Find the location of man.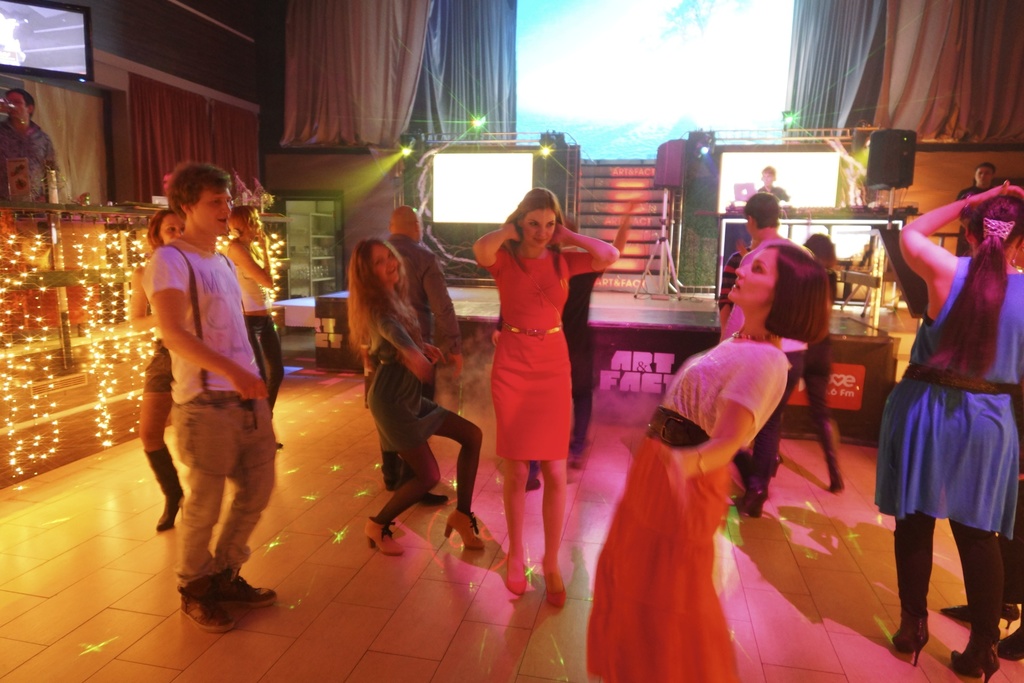
Location: x1=384, y1=202, x2=465, y2=506.
